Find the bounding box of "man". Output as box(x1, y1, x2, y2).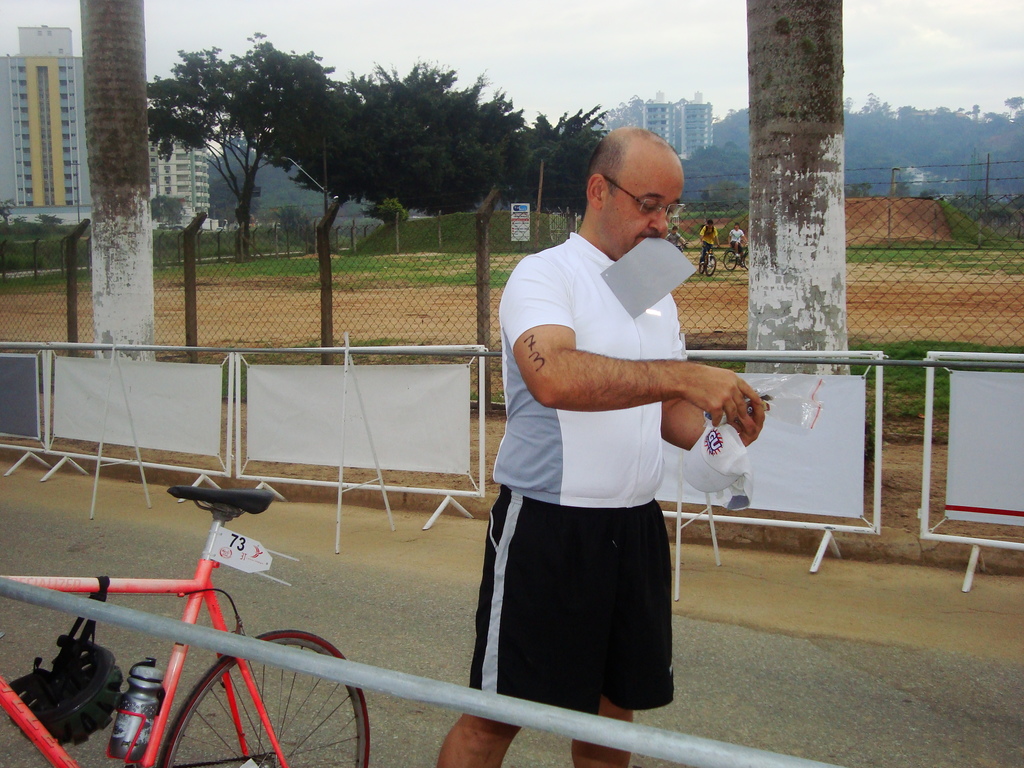
box(733, 223, 744, 257).
